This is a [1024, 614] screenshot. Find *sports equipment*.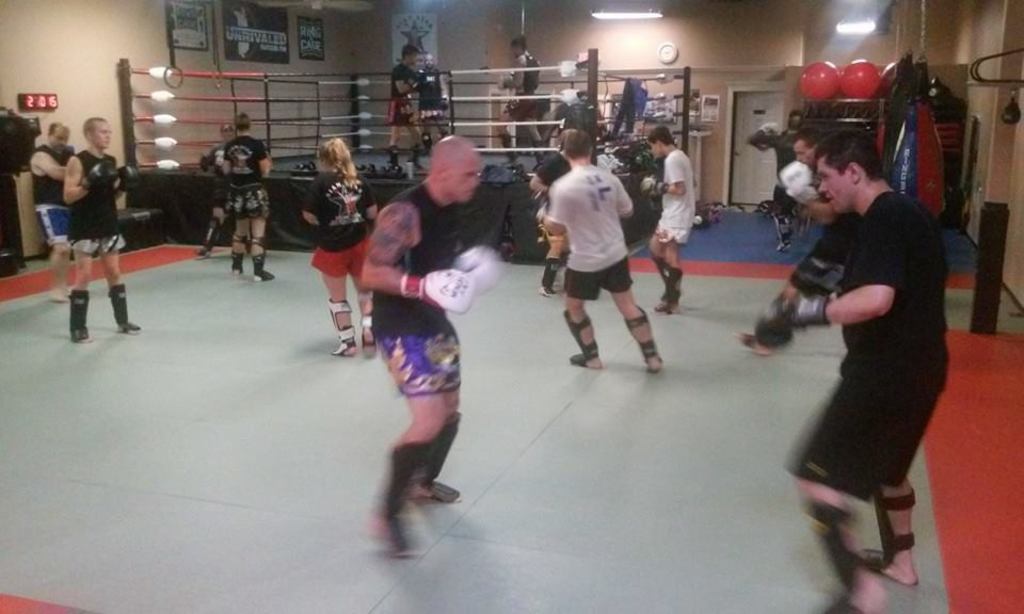
Bounding box: (left=793, top=257, right=846, bottom=306).
